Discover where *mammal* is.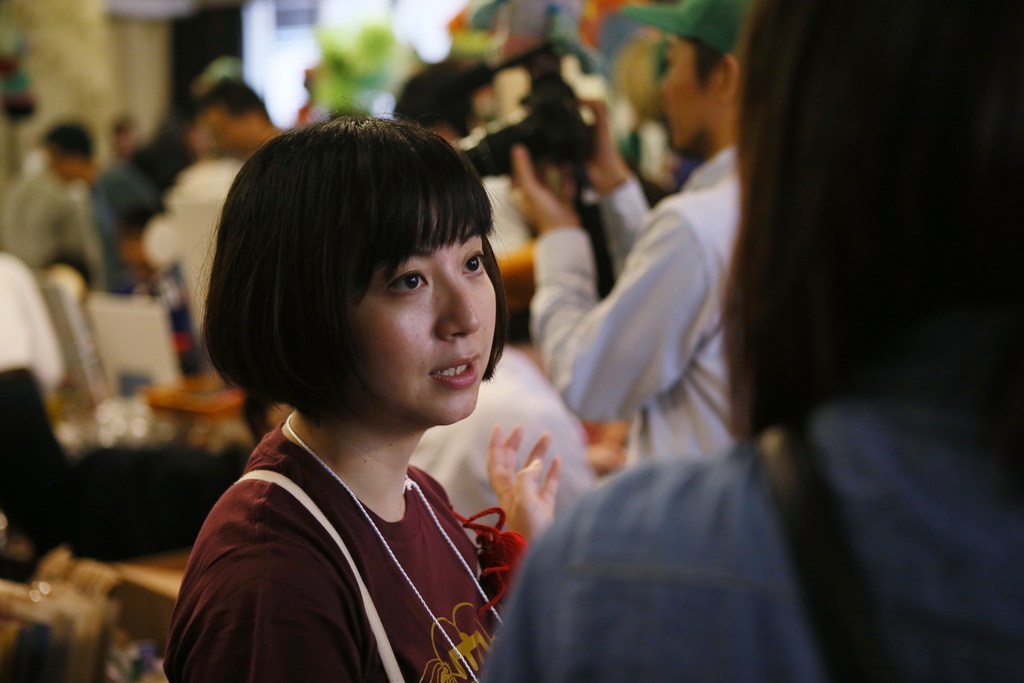
Discovered at region(194, 63, 280, 157).
